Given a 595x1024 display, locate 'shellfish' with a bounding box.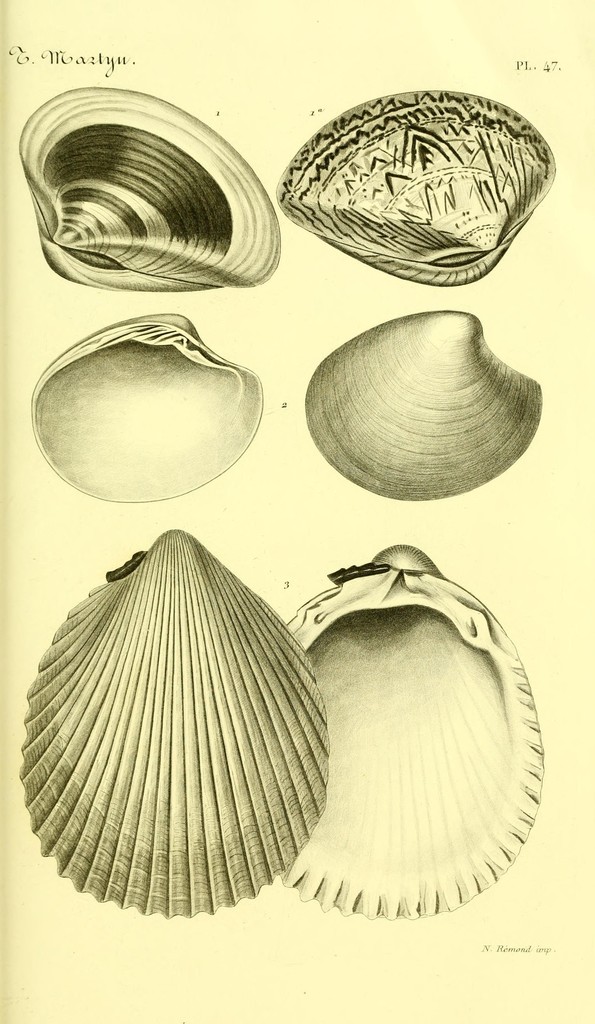
Located: Rect(269, 77, 550, 292).
